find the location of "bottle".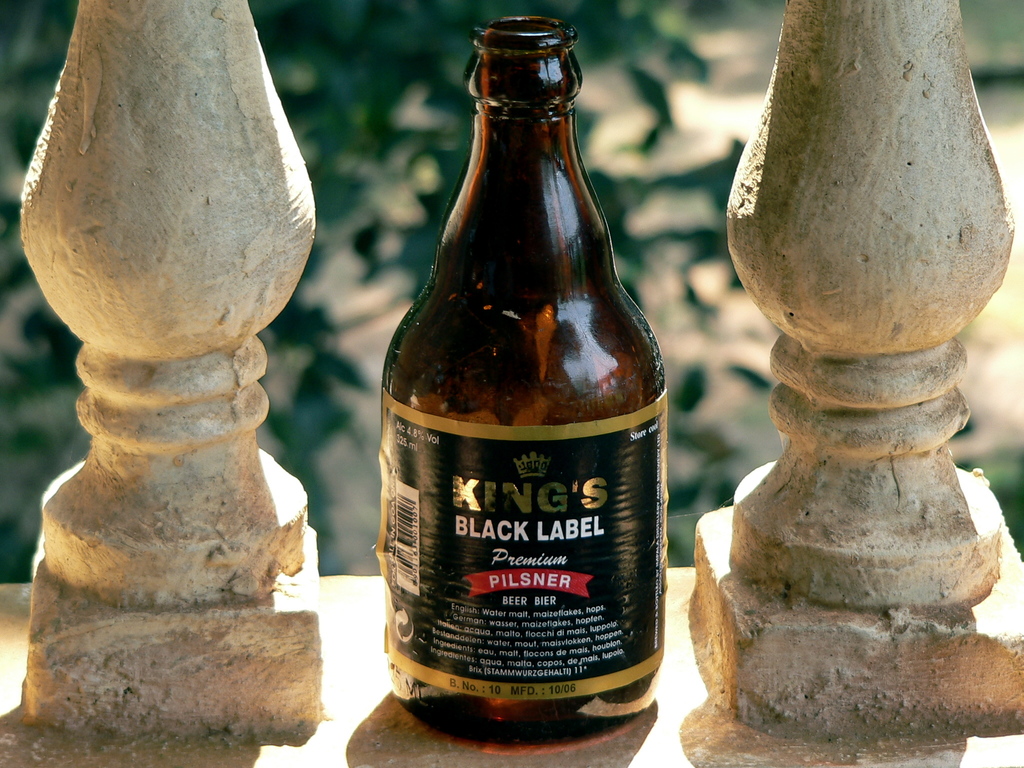
Location: Rect(377, 17, 666, 751).
